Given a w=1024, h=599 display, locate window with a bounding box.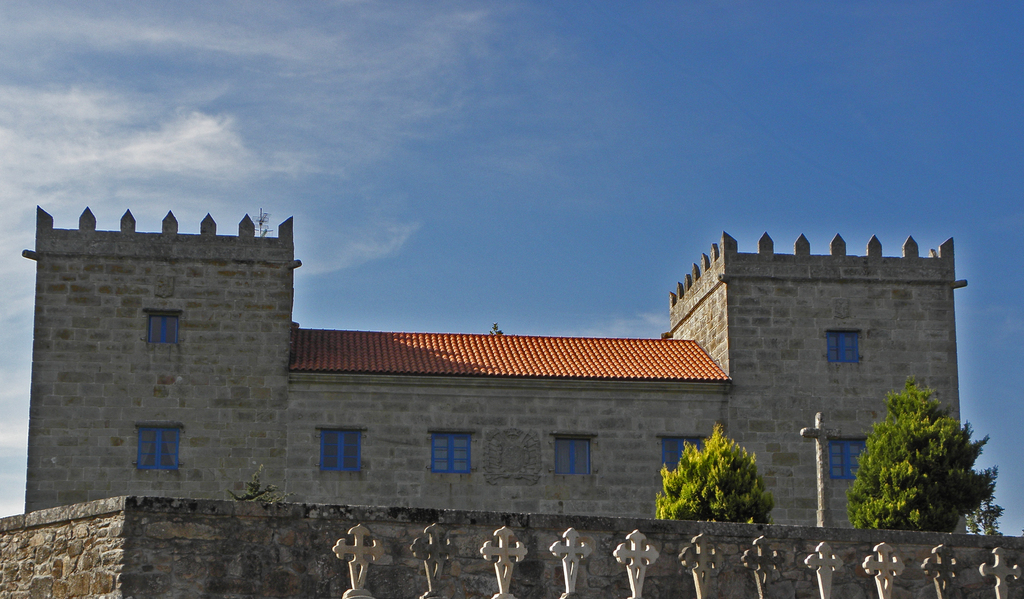
Located: locate(554, 433, 593, 477).
